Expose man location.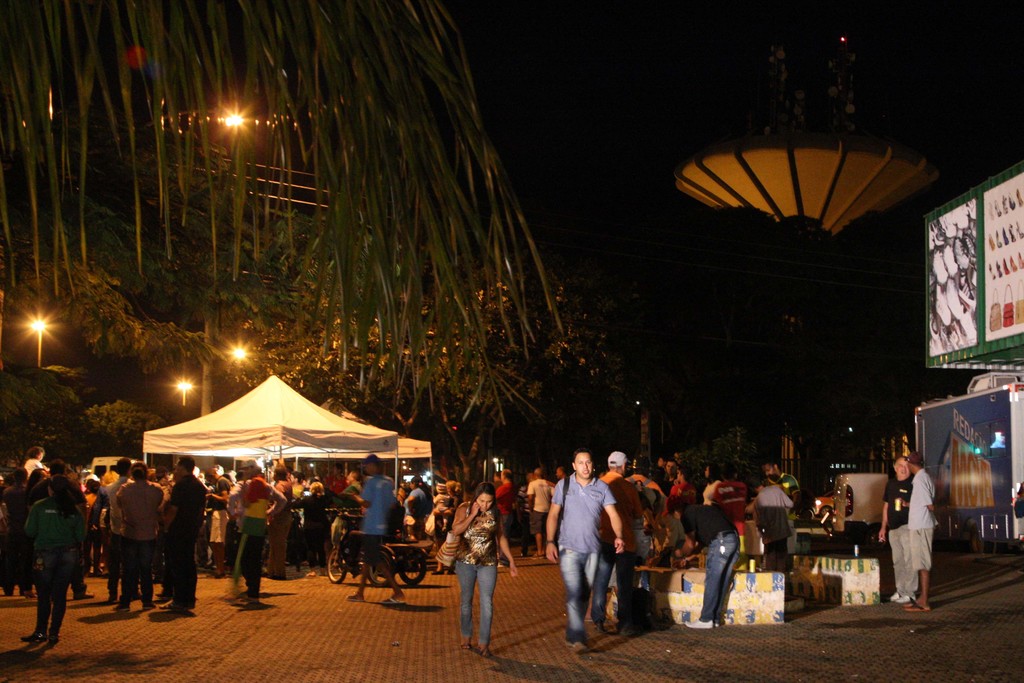
Exposed at 710,465,754,549.
